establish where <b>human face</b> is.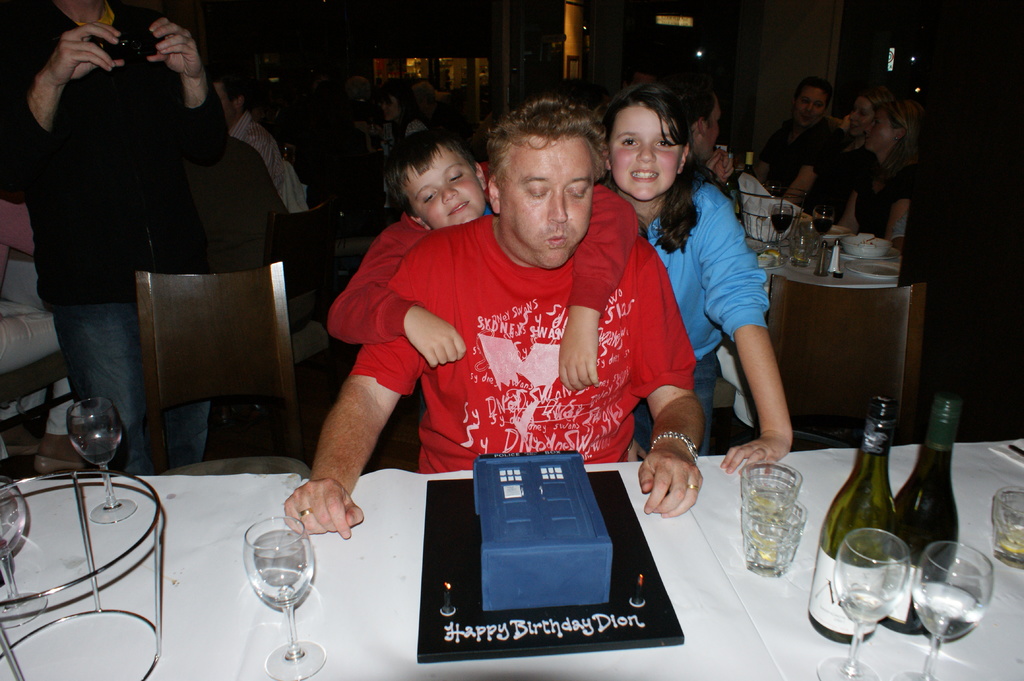
Established at x1=502 y1=134 x2=595 y2=275.
